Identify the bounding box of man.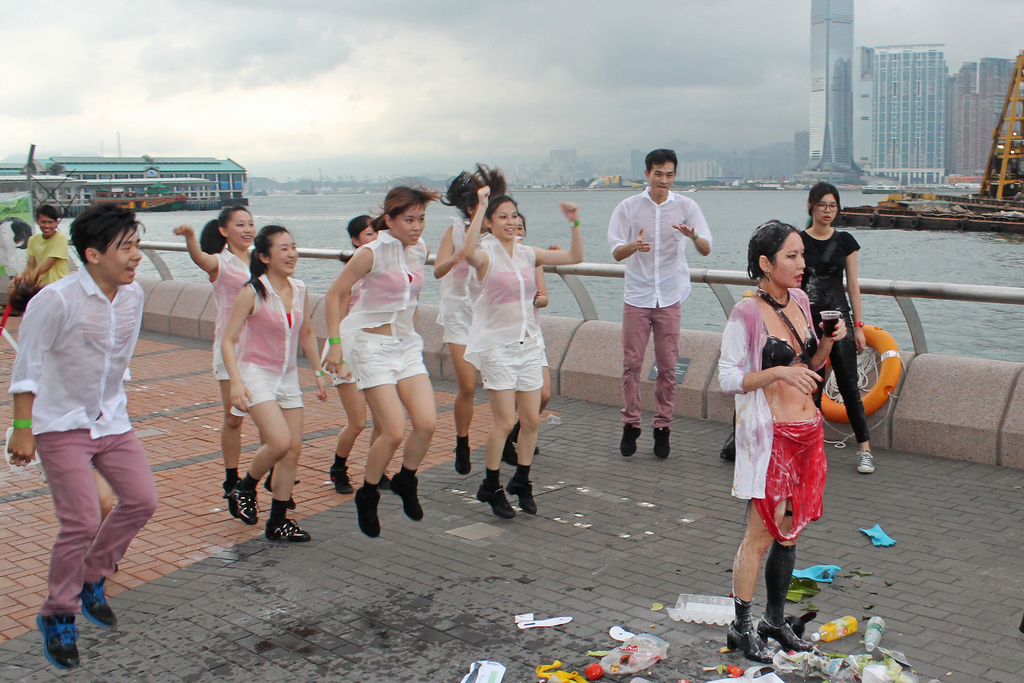
(left=609, top=148, right=715, bottom=462).
